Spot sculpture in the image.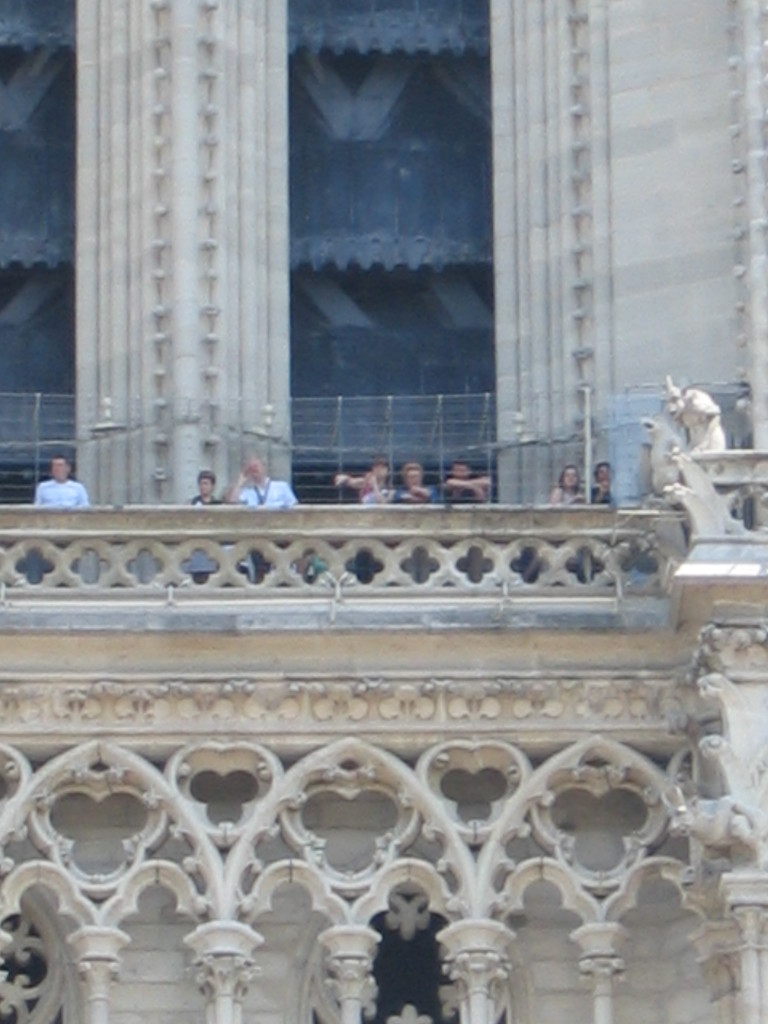
sculpture found at (x1=665, y1=360, x2=730, y2=451).
